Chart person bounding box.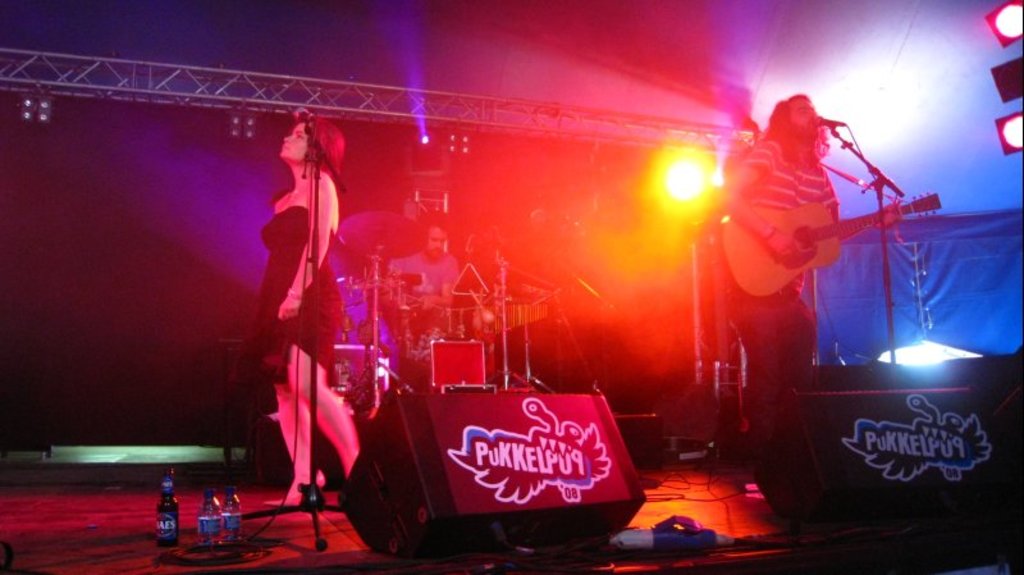
Charted: (left=726, top=99, right=837, bottom=416).
